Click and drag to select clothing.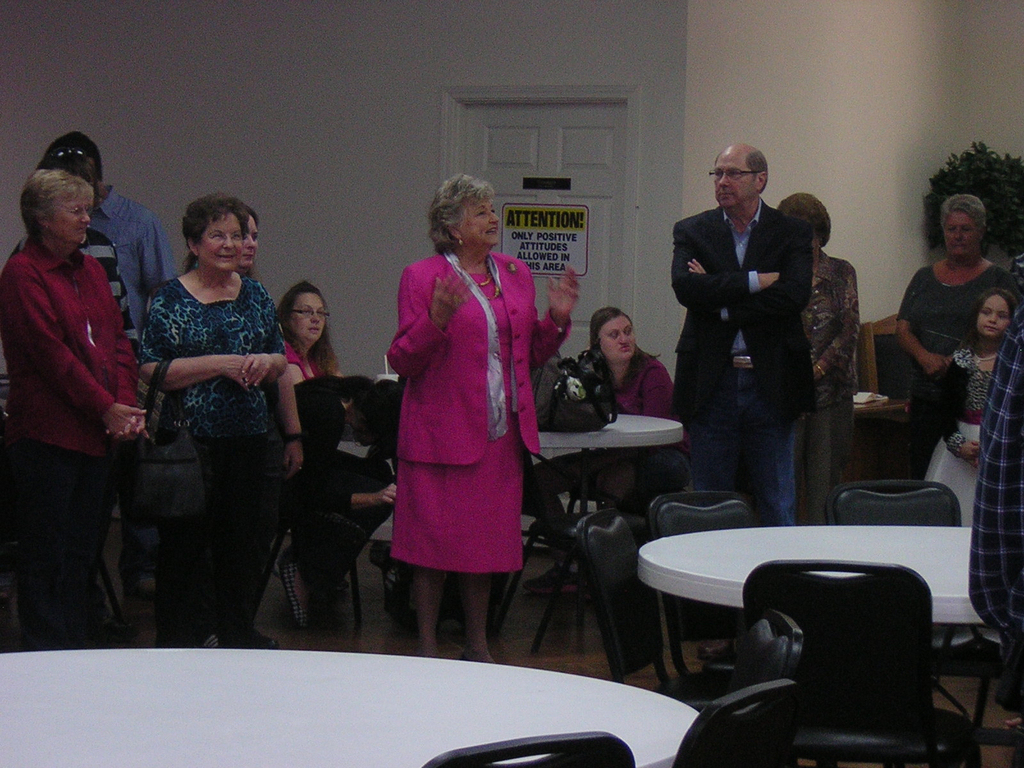
Selection: {"x1": 112, "y1": 188, "x2": 175, "y2": 304}.
